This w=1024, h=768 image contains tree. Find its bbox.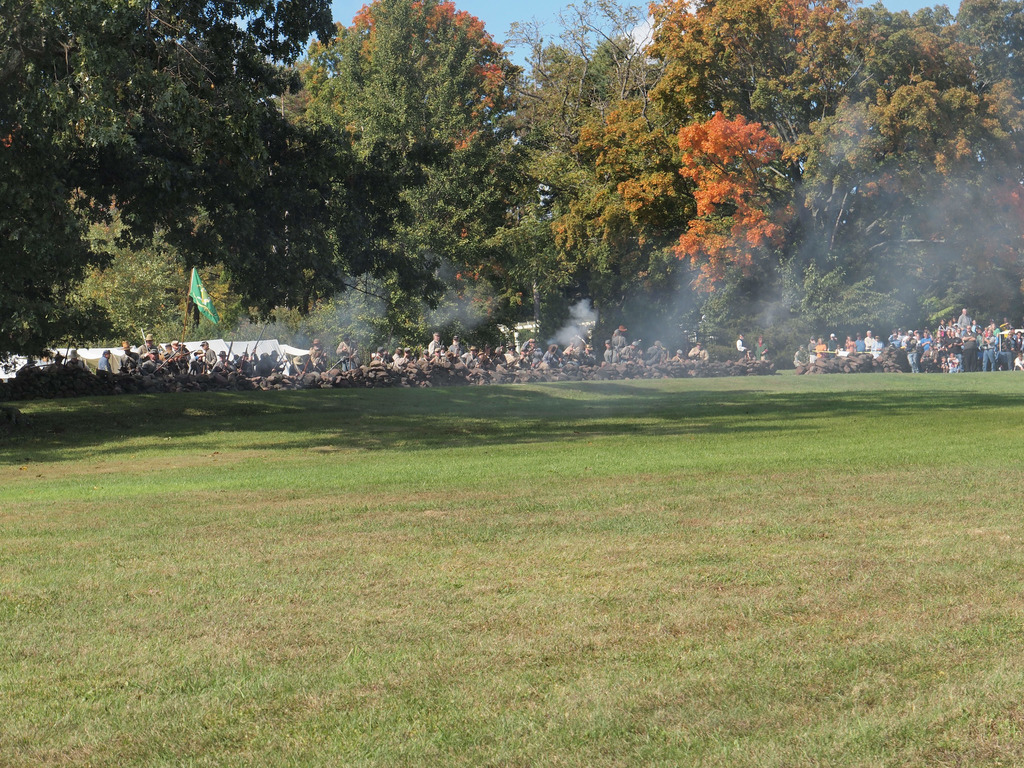
(0,0,445,372).
